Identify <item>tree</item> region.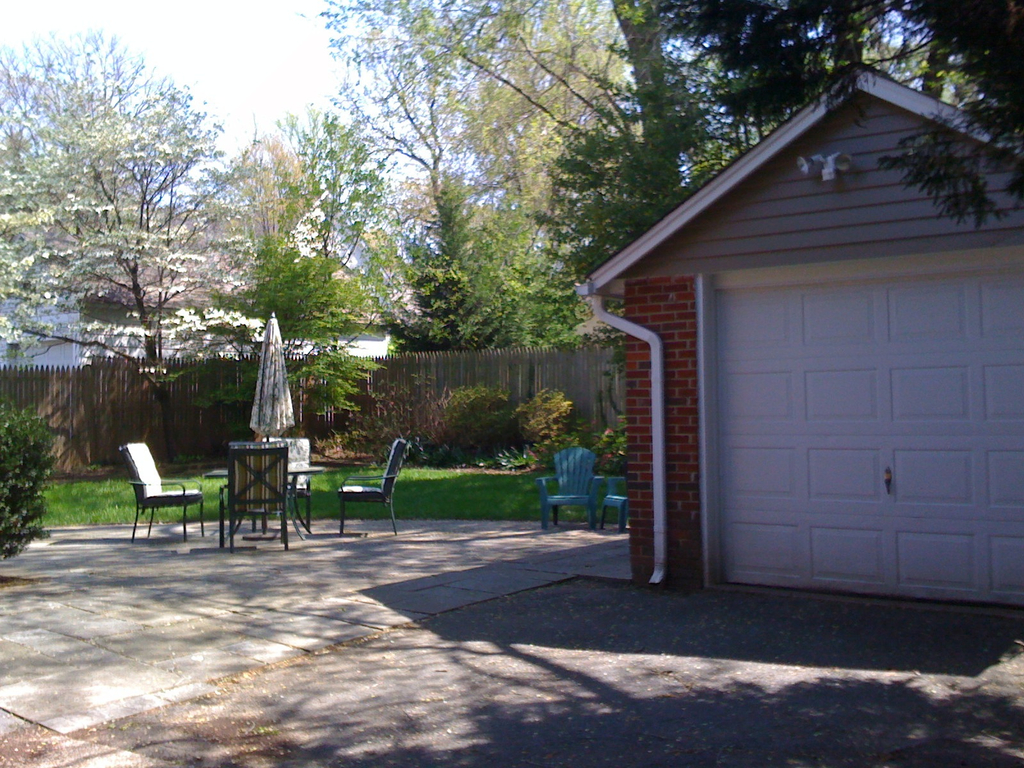
Region: 0:392:51:553.
